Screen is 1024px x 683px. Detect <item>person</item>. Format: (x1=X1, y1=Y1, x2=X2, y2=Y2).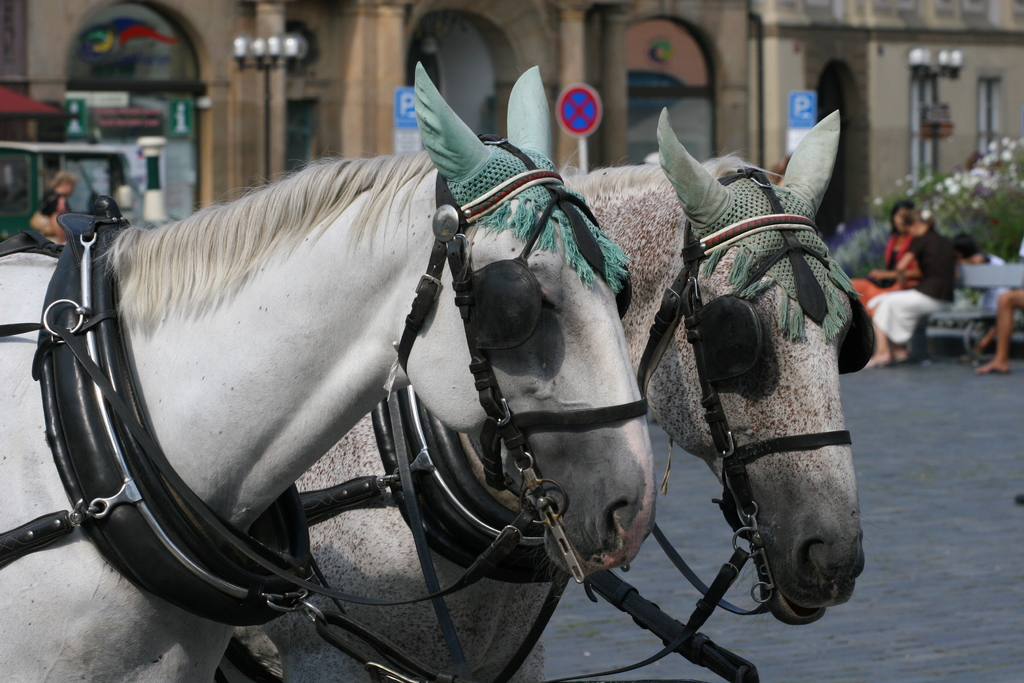
(x1=29, y1=173, x2=82, y2=247).
